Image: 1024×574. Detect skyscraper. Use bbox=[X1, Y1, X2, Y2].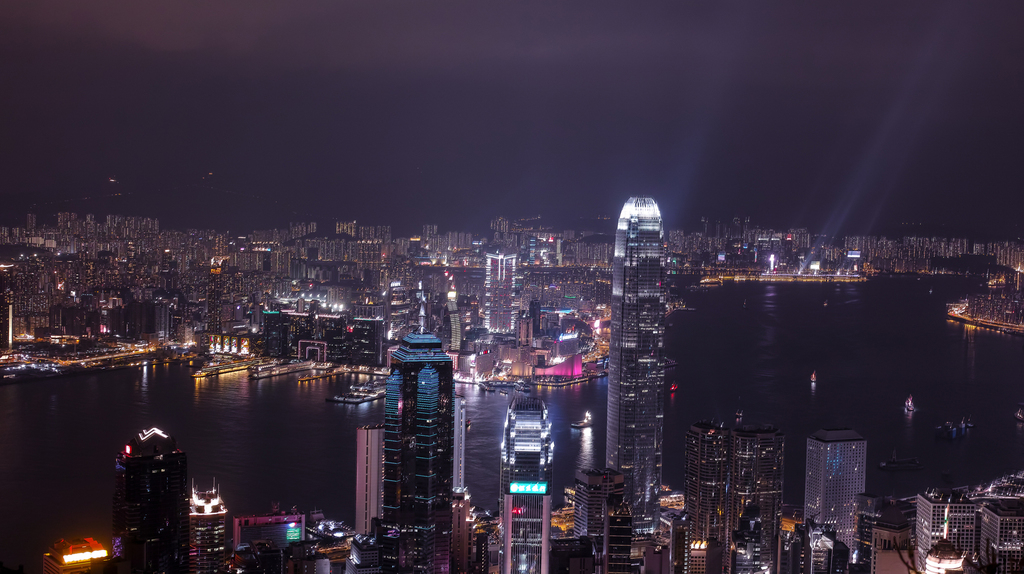
bbox=[350, 322, 456, 573].
